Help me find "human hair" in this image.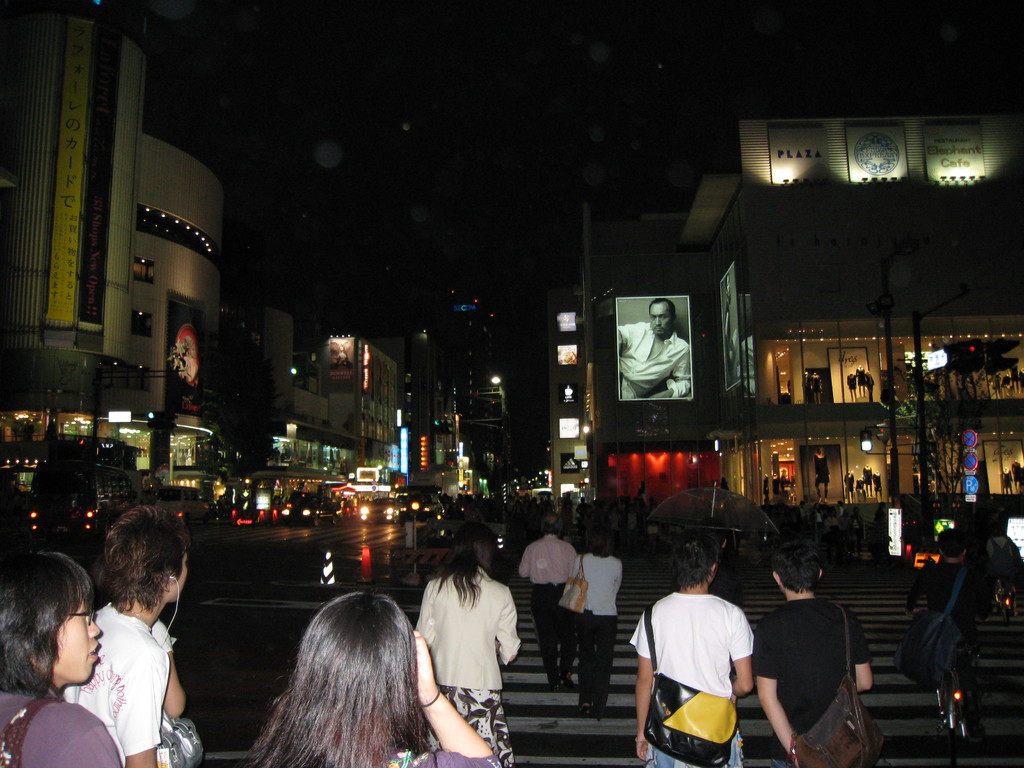
Found it: region(224, 605, 437, 767).
